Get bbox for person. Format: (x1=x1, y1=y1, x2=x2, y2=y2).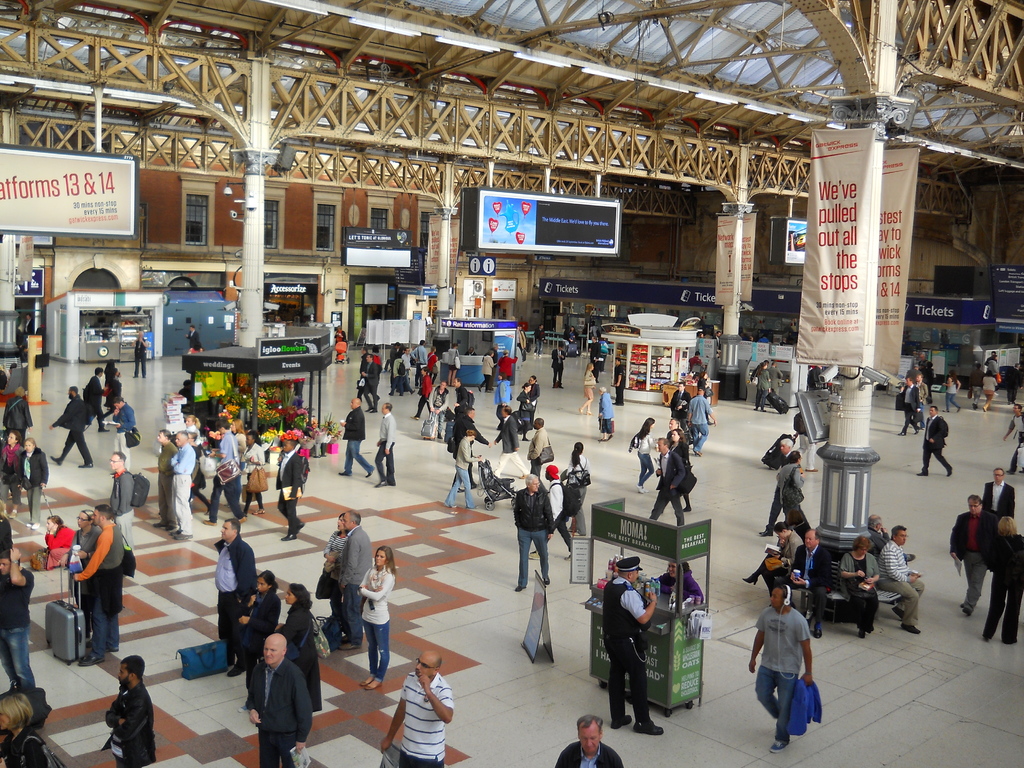
(x1=490, y1=405, x2=521, y2=466).
